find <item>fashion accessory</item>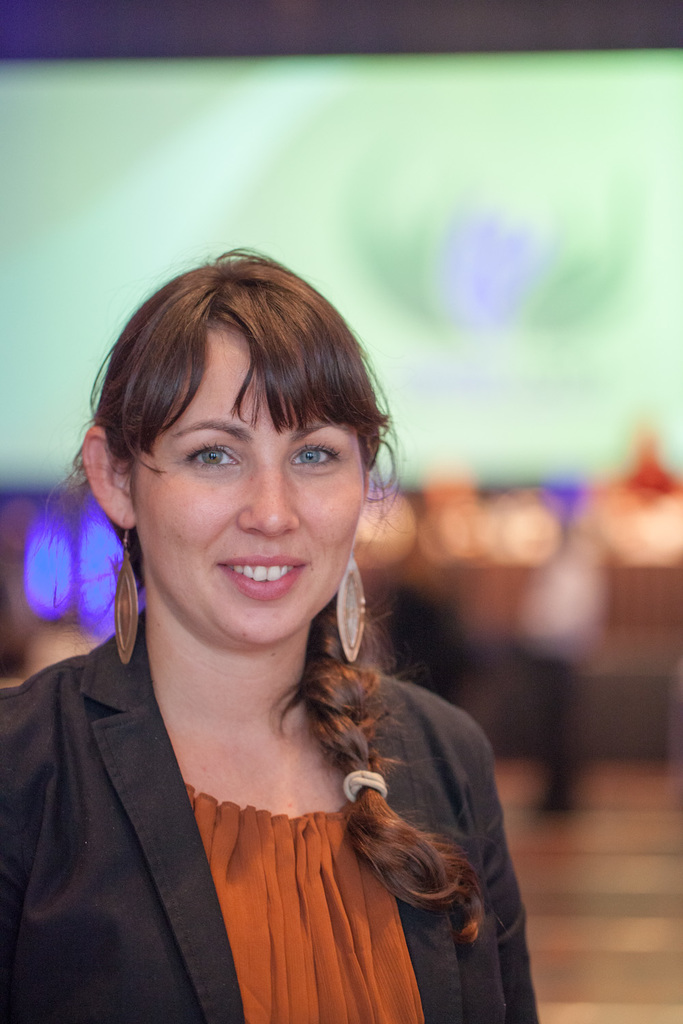
rect(110, 526, 139, 668)
